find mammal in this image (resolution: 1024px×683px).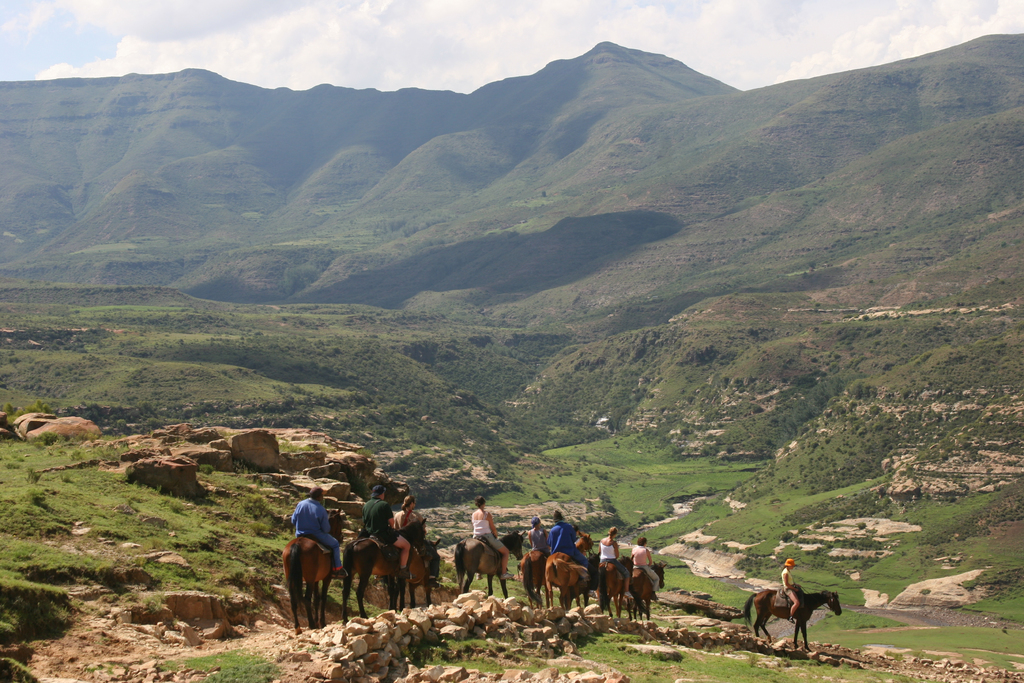
x1=455, y1=526, x2=525, y2=591.
